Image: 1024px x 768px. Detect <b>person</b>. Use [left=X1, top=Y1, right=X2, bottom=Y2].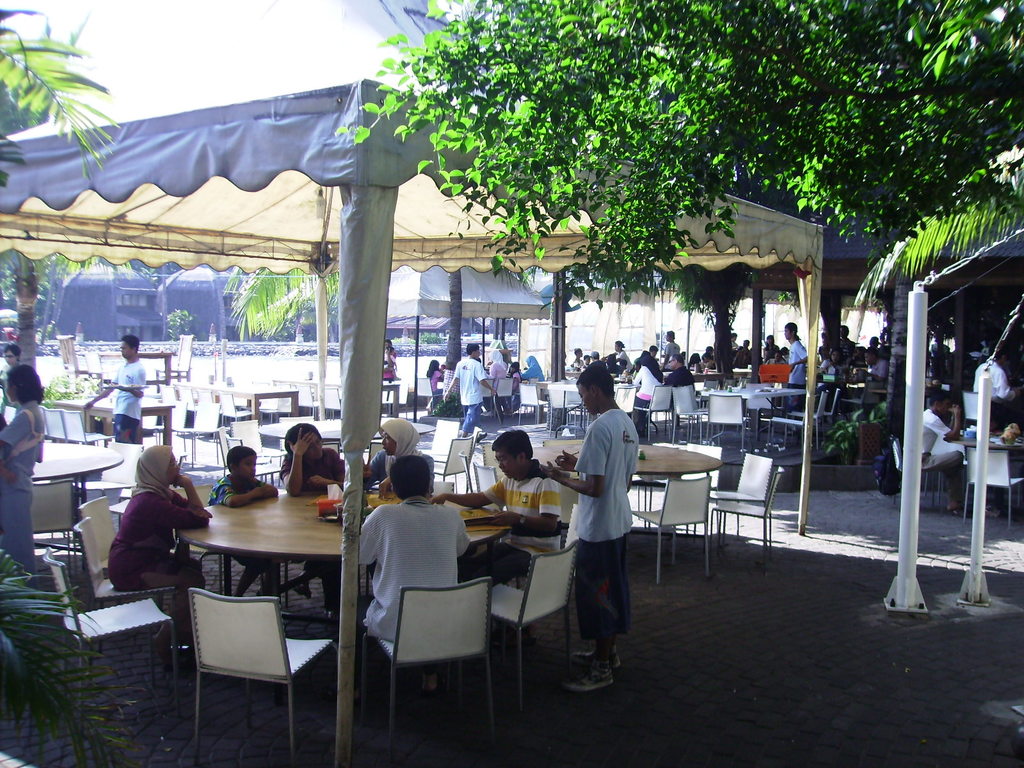
[left=701, top=346, right=713, bottom=364].
